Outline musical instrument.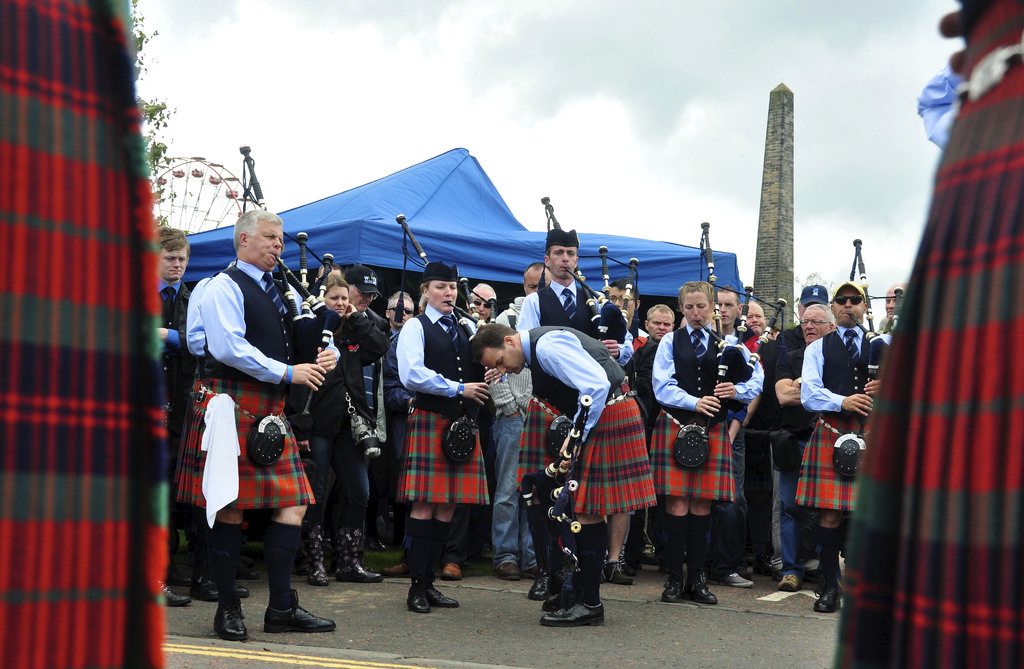
Outline: (617, 241, 641, 346).
